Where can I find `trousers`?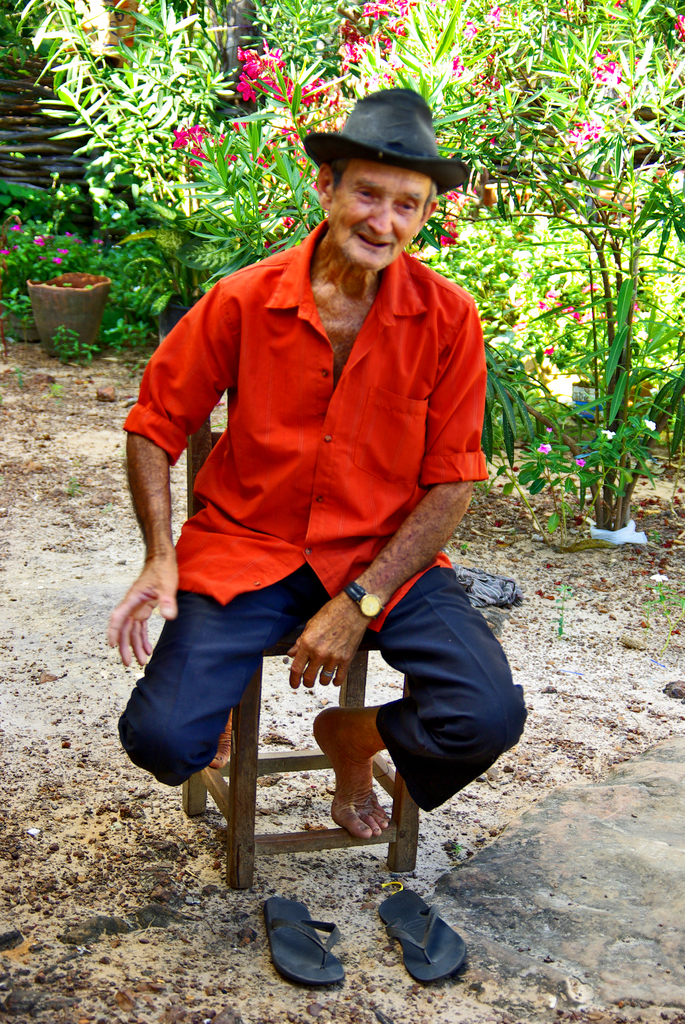
You can find it at [123,580,517,812].
